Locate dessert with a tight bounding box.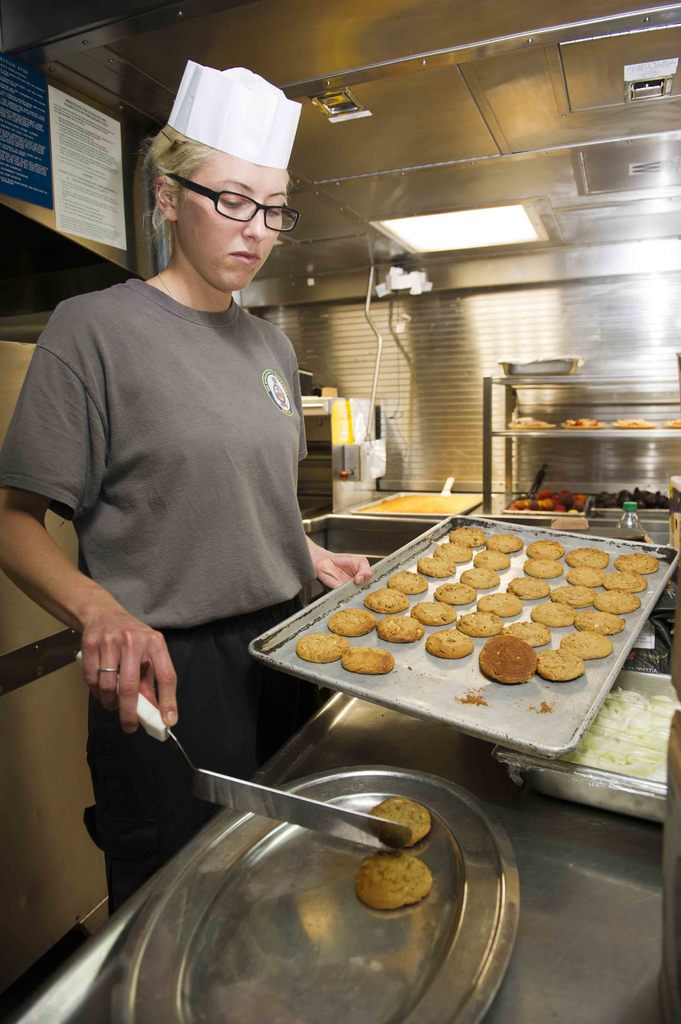
bbox=(525, 599, 572, 627).
